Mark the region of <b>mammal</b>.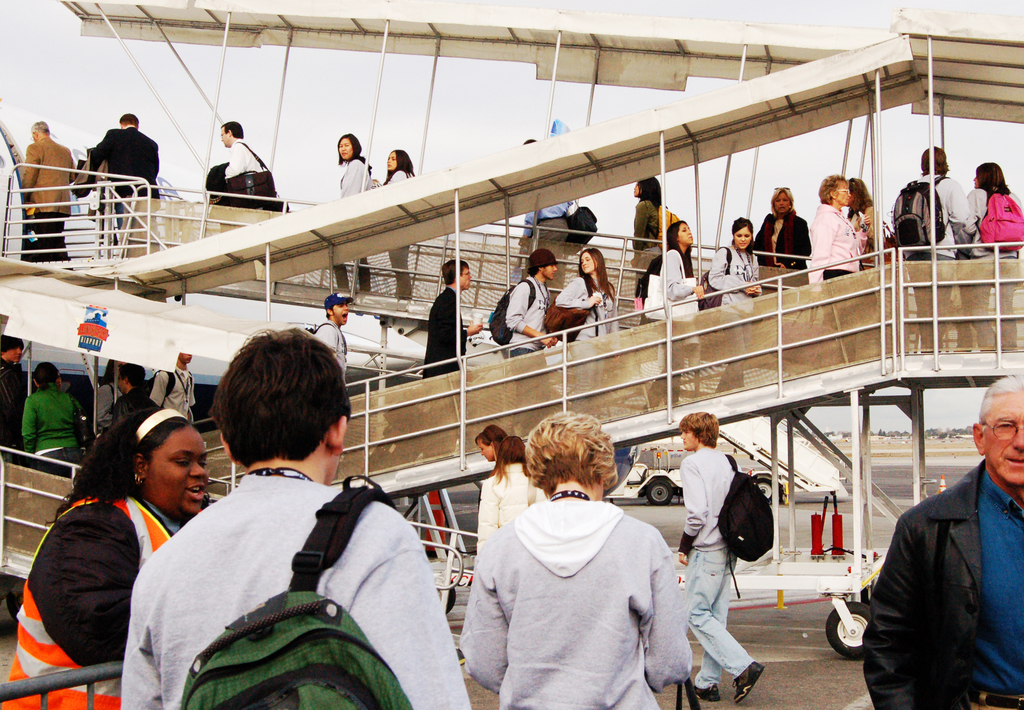
Region: 628 177 669 305.
